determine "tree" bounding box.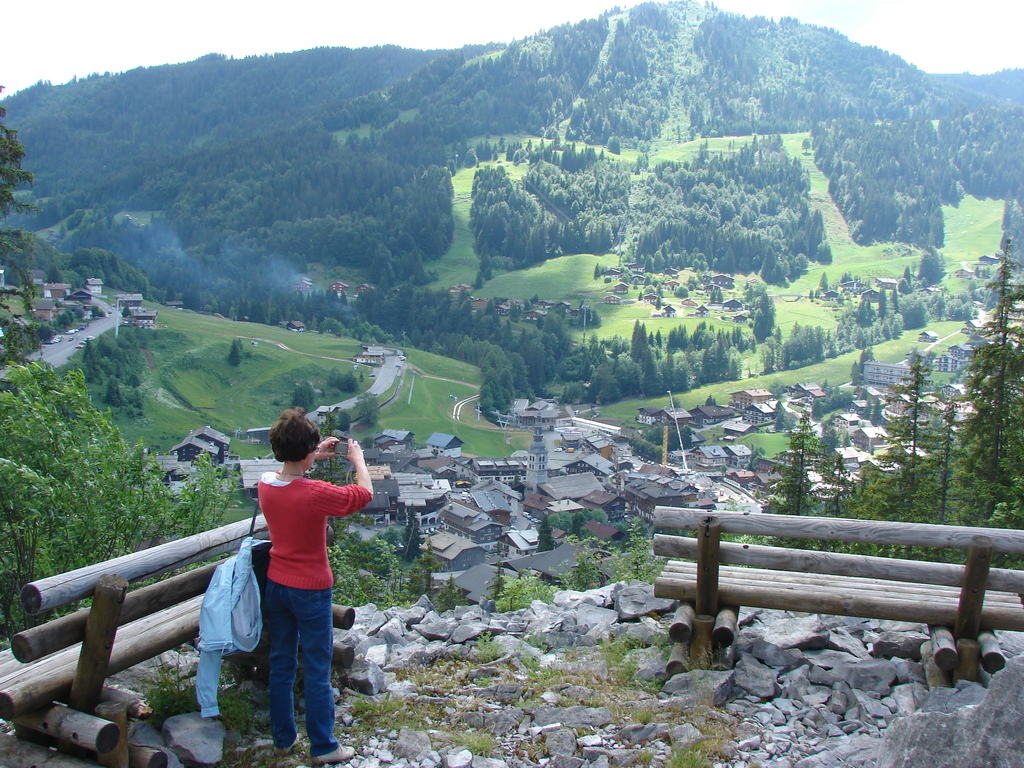
Determined: rect(329, 367, 361, 398).
